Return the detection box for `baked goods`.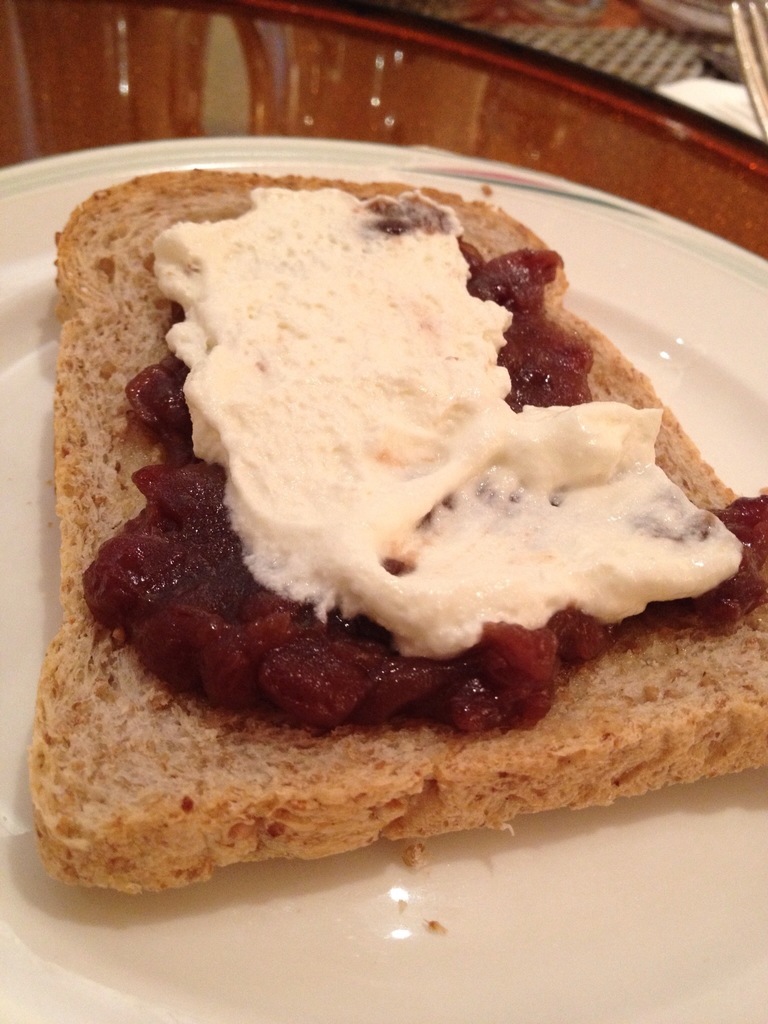
[x1=26, y1=169, x2=767, y2=897].
